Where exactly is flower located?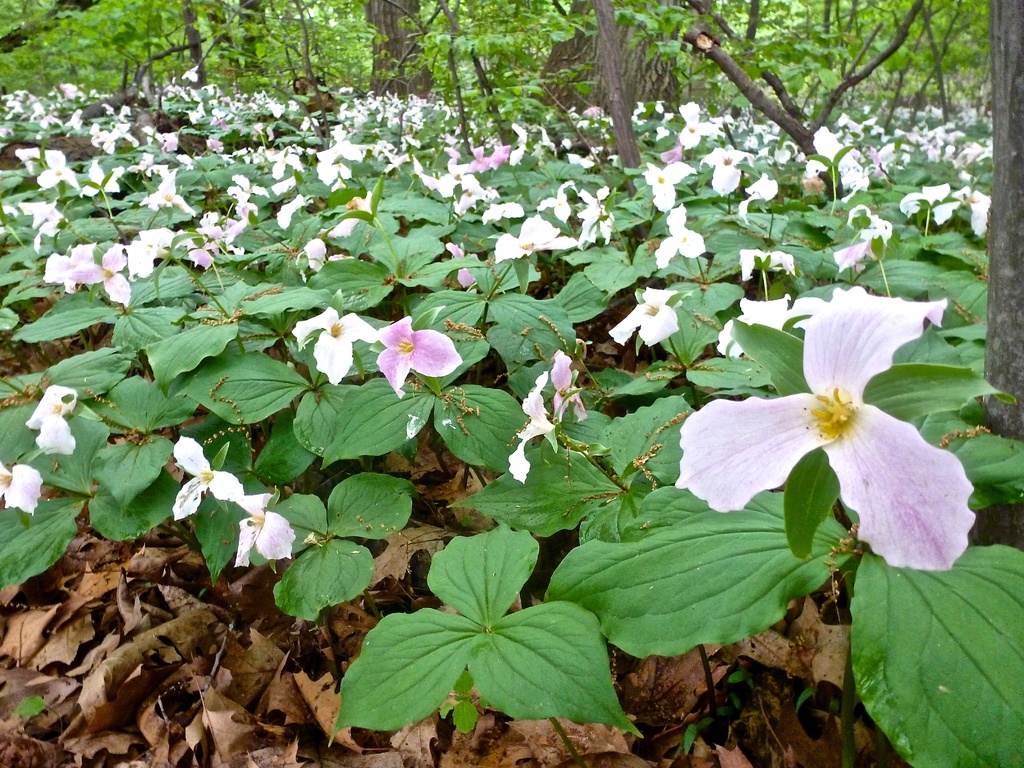
Its bounding box is <region>538, 353, 589, 426</region>.
